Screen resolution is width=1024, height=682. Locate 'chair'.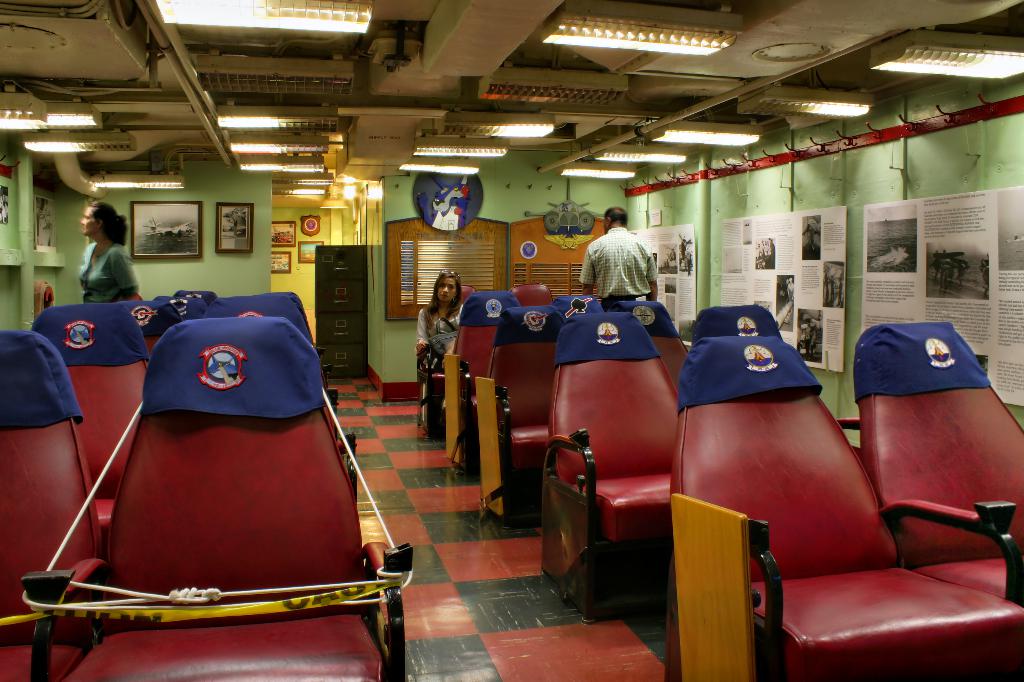
[0, 330, 105, 681].
